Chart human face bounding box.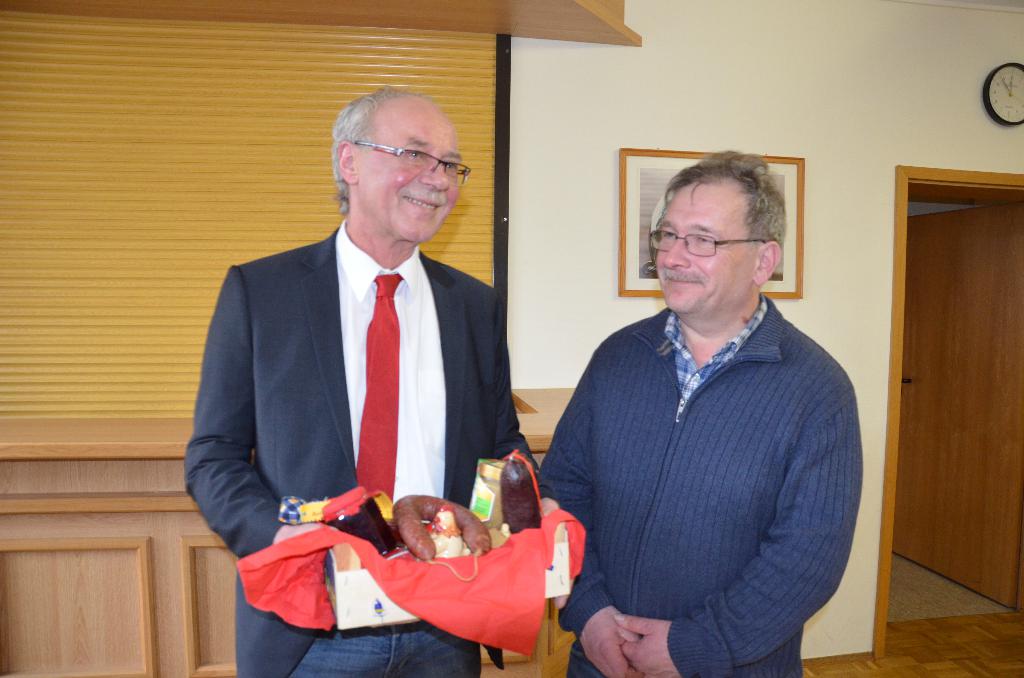
Charted: 654/181/756/314.
